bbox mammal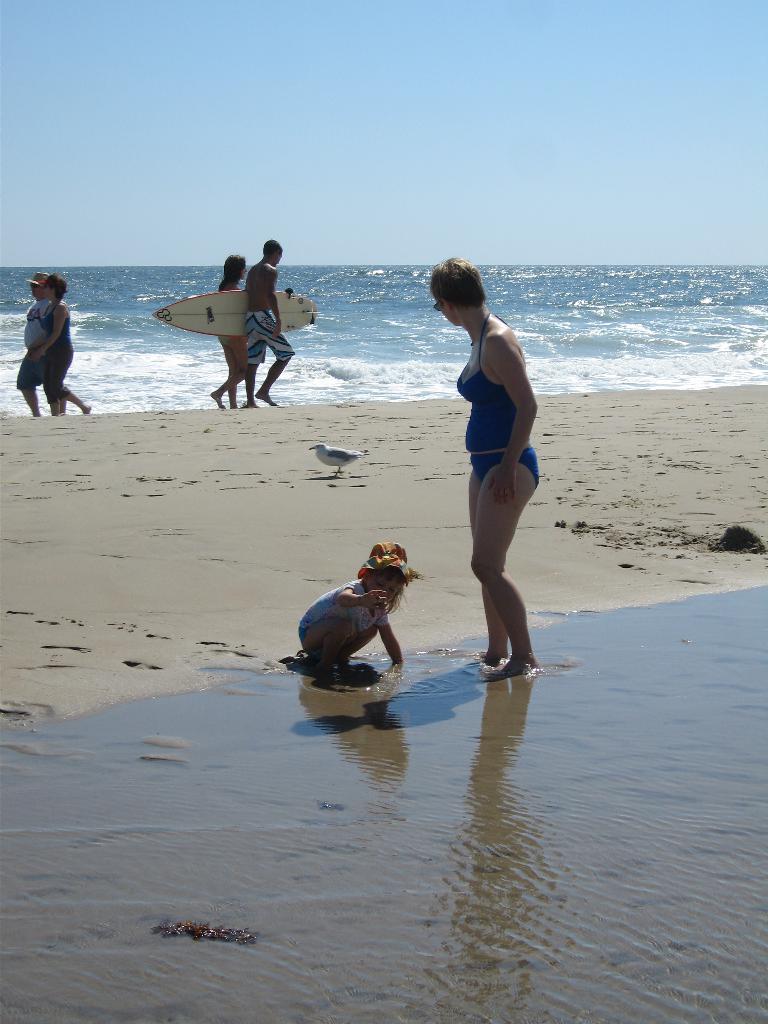
<bbox>291, 538, 415, 699</bbox>
